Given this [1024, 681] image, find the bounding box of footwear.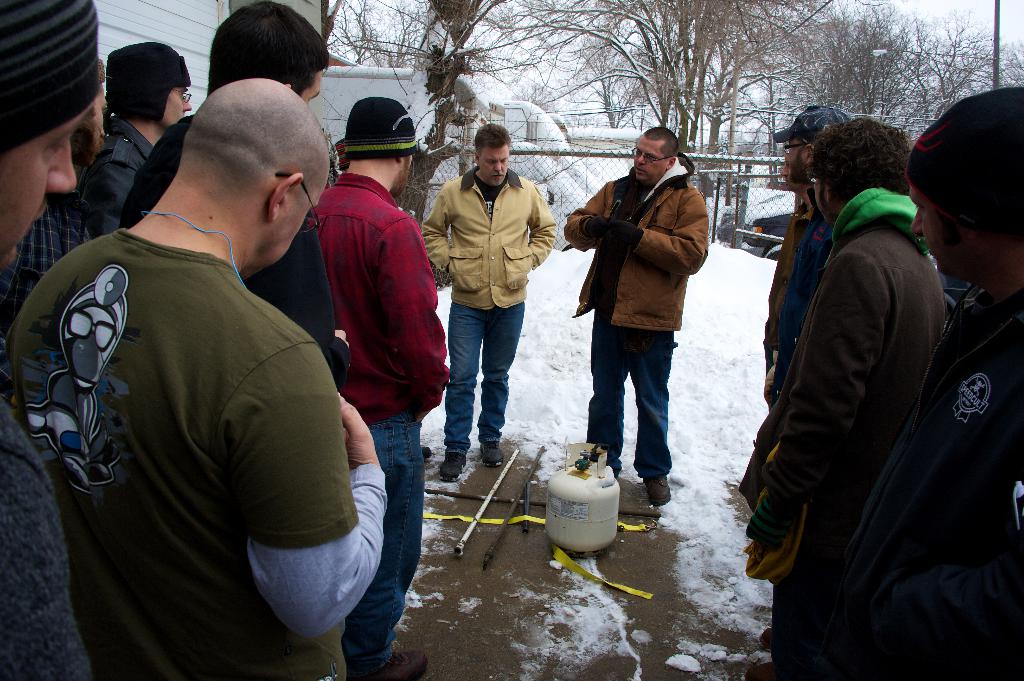
select_region(360, 651, 425, 680).
